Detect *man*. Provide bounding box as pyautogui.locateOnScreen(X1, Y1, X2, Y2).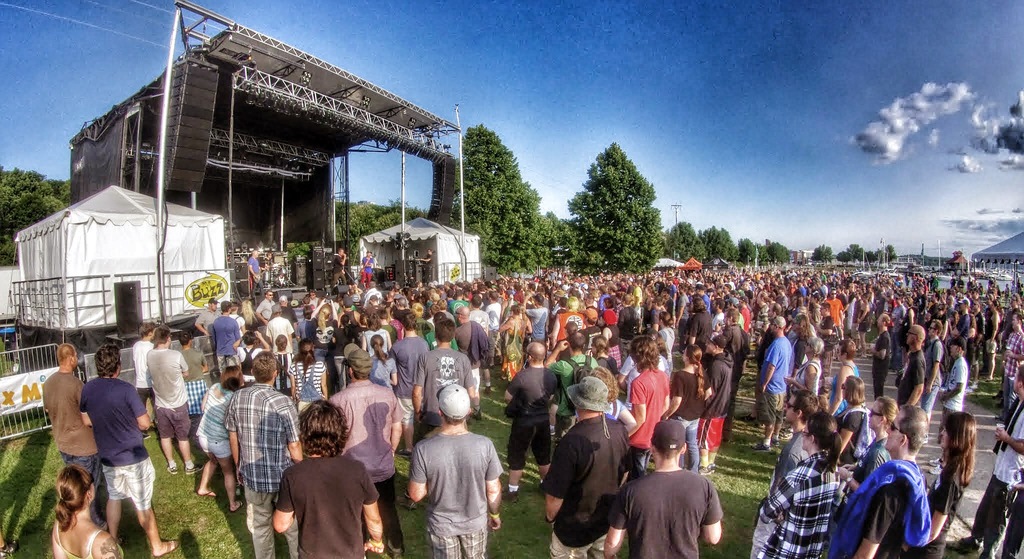
pyautogui.locateOnScreen(954, 373, 1021, 557).
